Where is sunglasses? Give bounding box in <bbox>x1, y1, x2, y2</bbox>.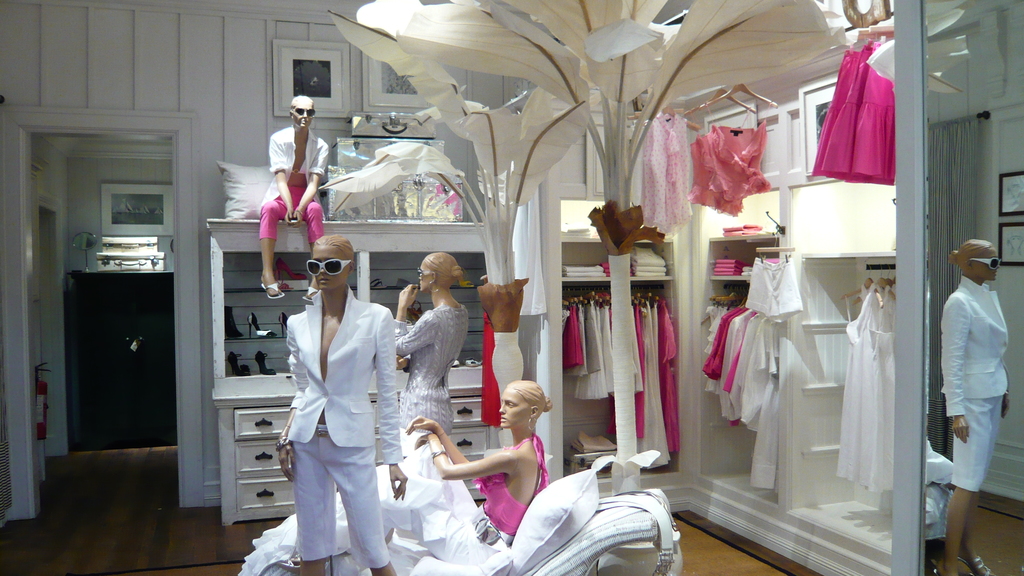
<bbox>975, 258, 998, 268</bbox>.
